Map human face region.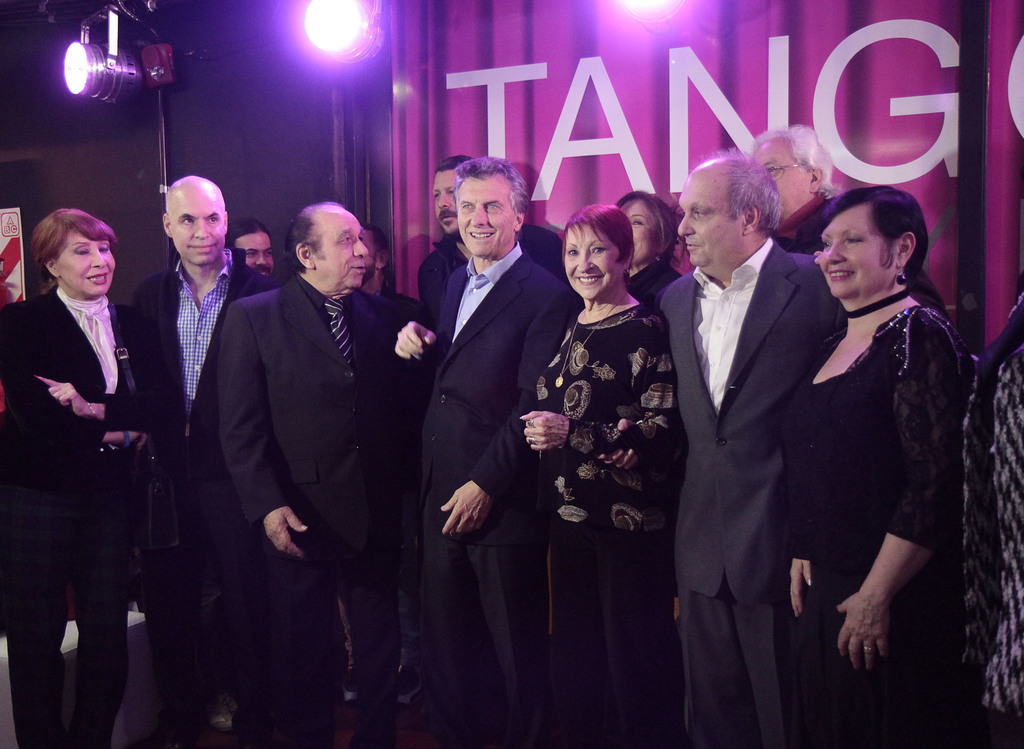
Mapped to (left=284, top=201, right=373, bottom=288).
